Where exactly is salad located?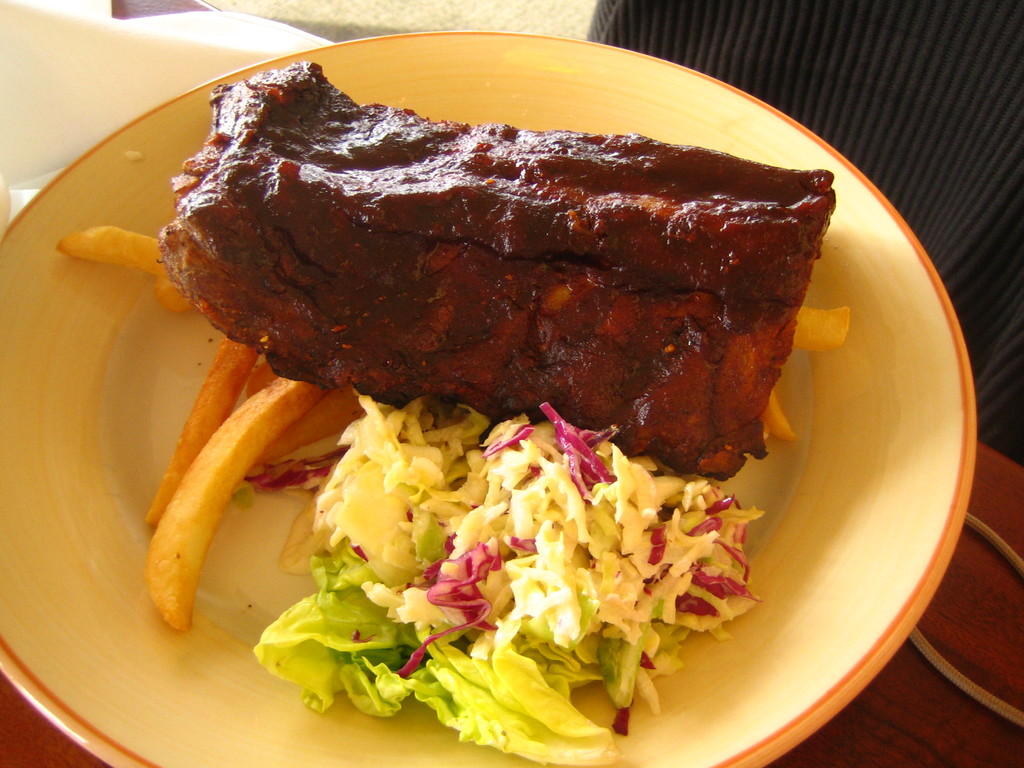
Its bounding box is bbox=(232, 381, 767, 762).
